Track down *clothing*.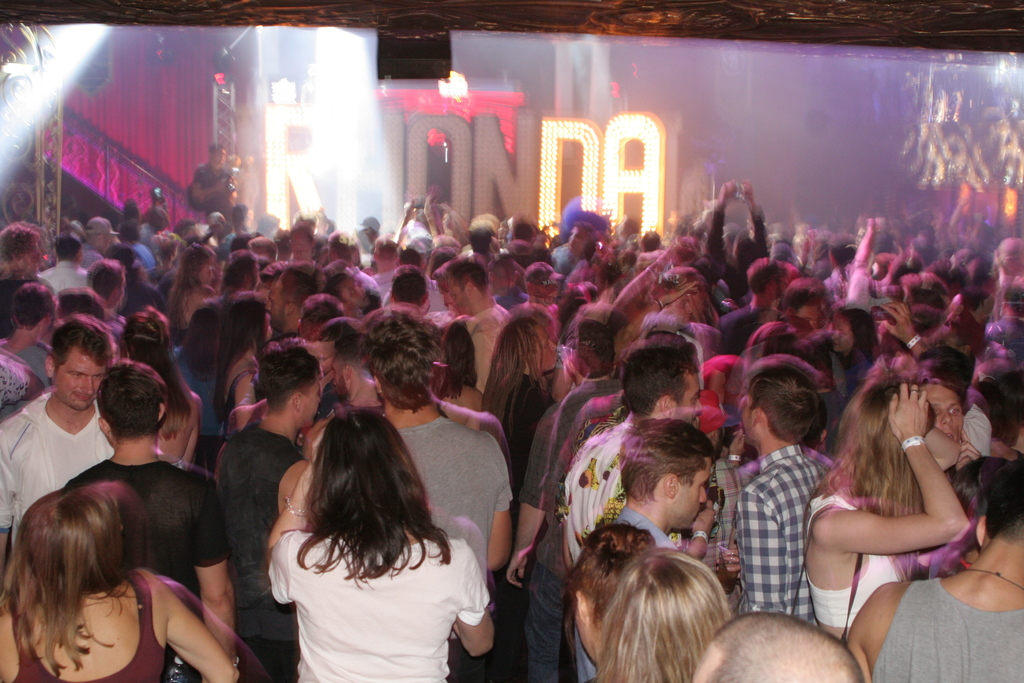
Tracked to box=[225, 427, 307, 682].
